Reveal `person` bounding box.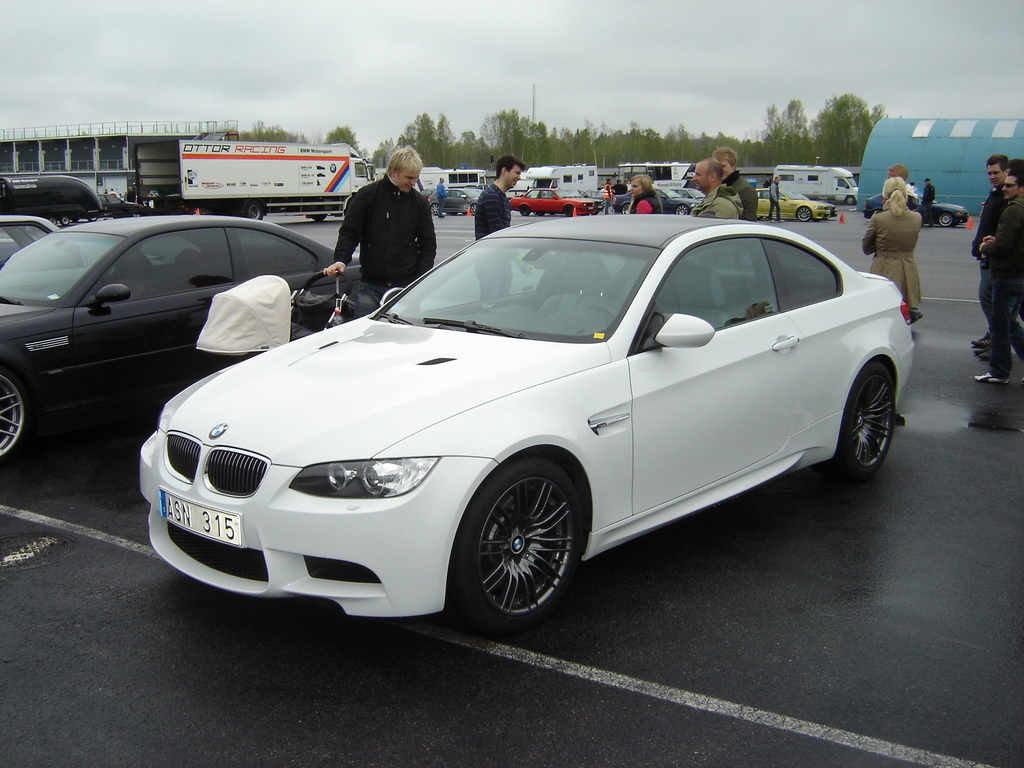
Revealed: pyautogui.locateOnScreen(972, 173, 1023, 386).
